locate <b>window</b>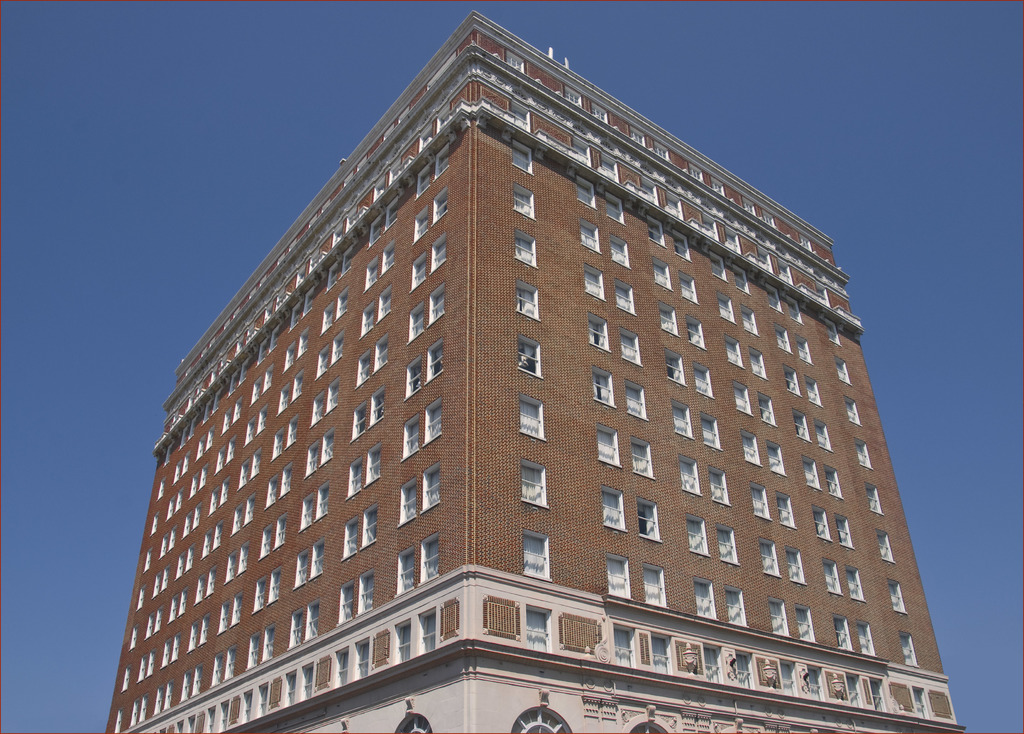
BBox(870, 523, 905, 569)
